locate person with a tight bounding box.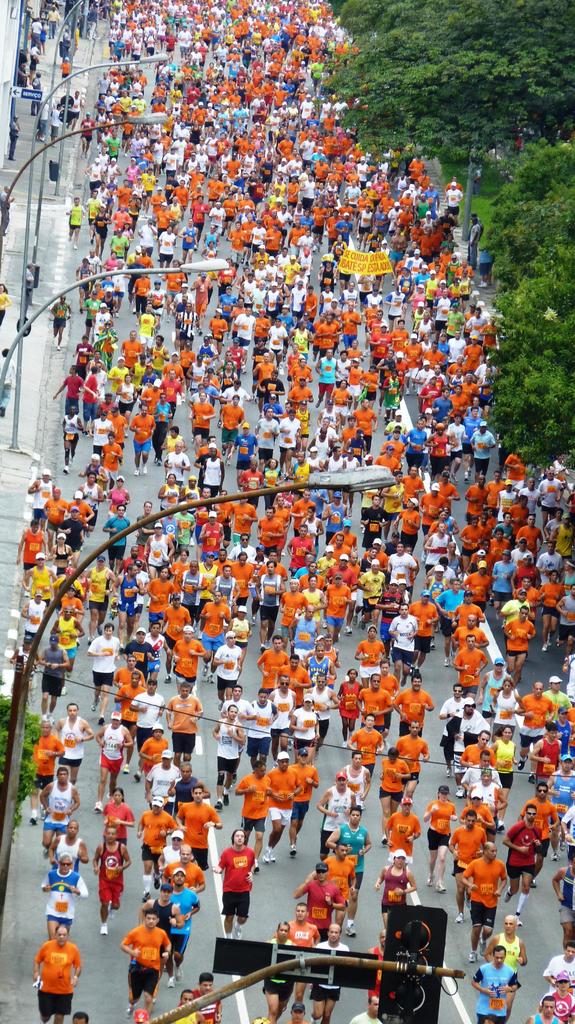
bbox(42, 634, 72, 713).
